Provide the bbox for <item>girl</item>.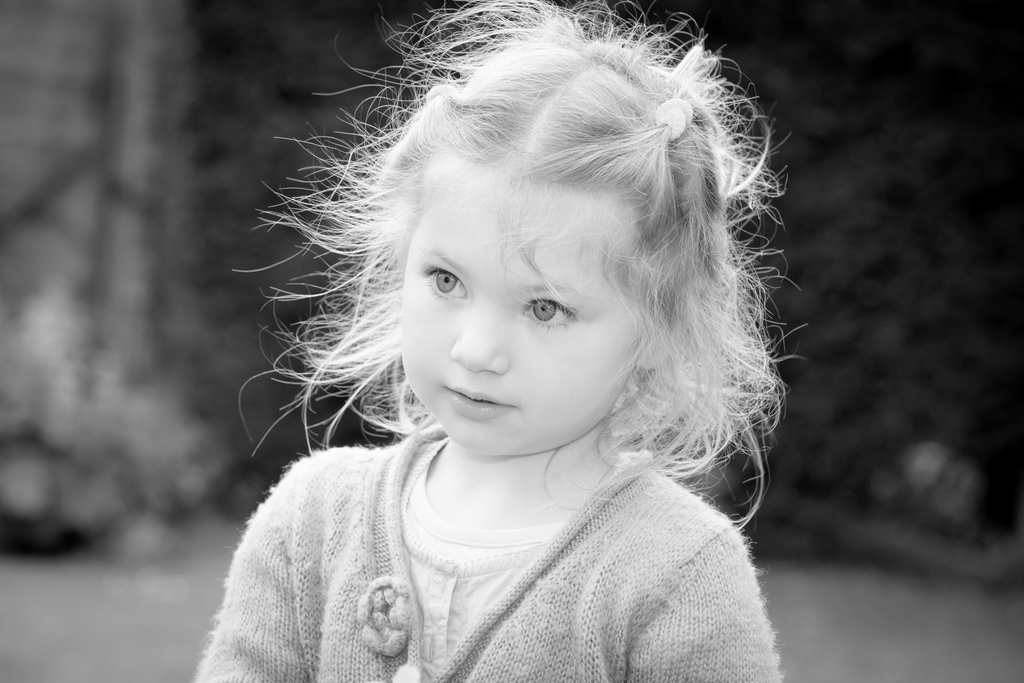
185 0 793 682.
